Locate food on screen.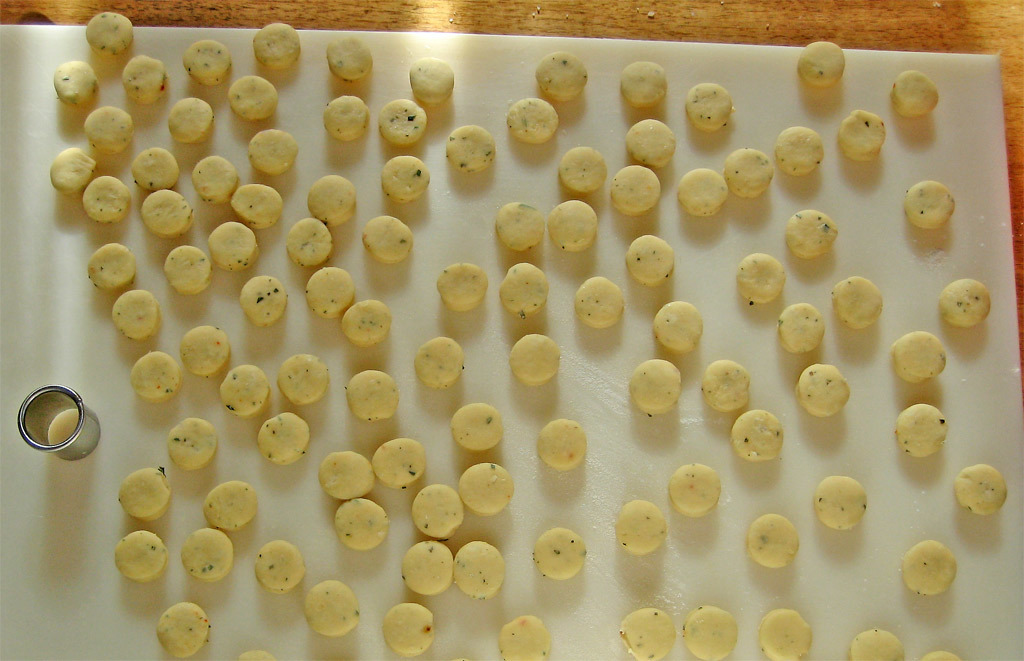
On screen at [833,274,884,333].
